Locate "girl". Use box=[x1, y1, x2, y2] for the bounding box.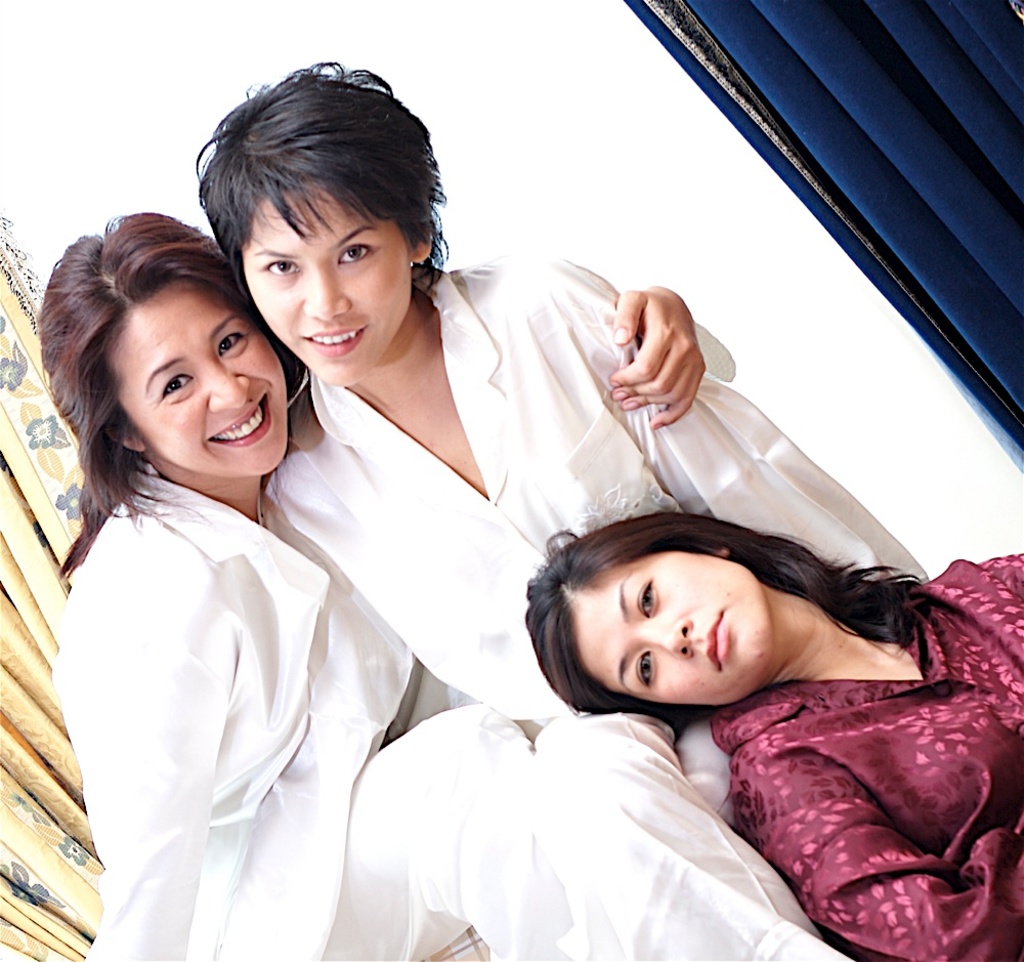
box=[33, 208, 846, 961].
